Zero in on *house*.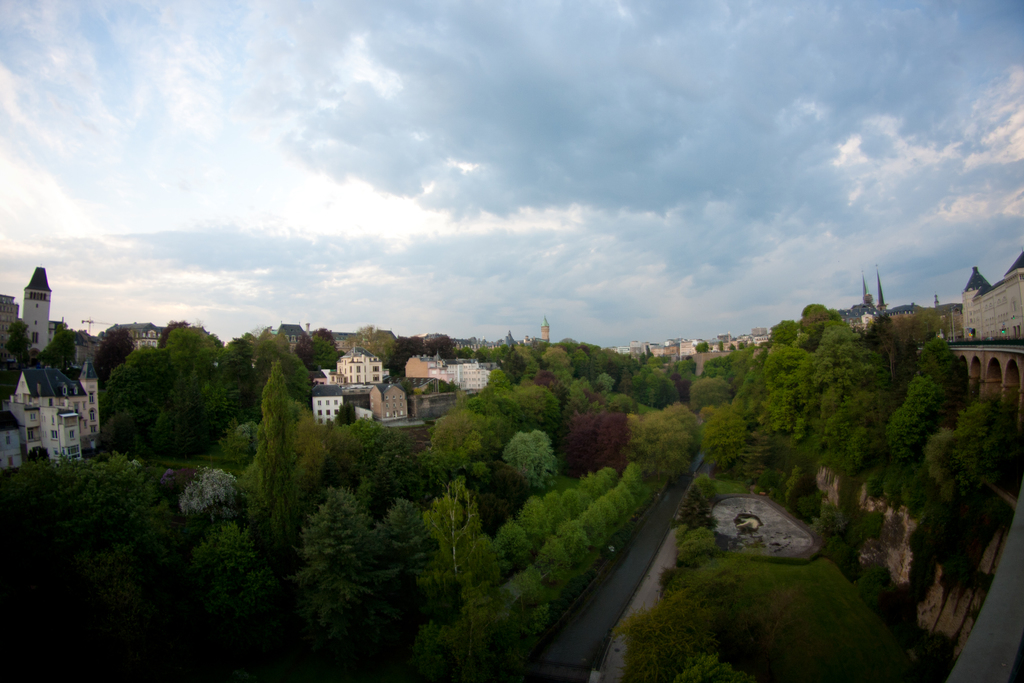
Zeroed in: box(0, 263, 61, 372).
